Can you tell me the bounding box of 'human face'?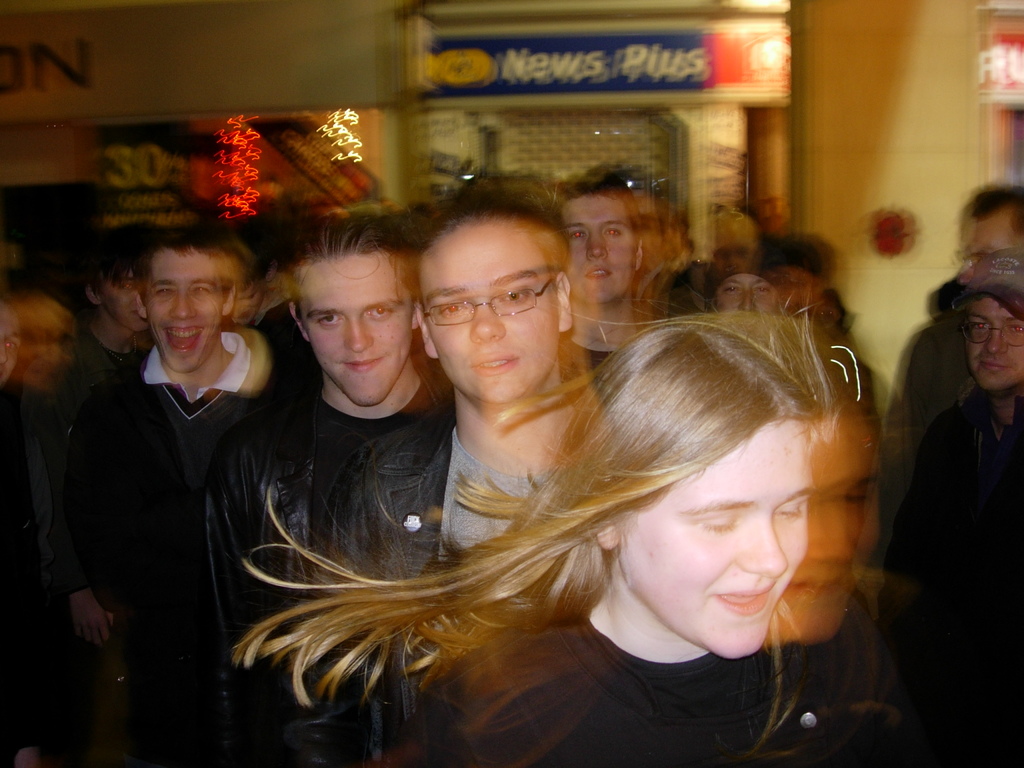
<box>627,412,817,659</box>.
